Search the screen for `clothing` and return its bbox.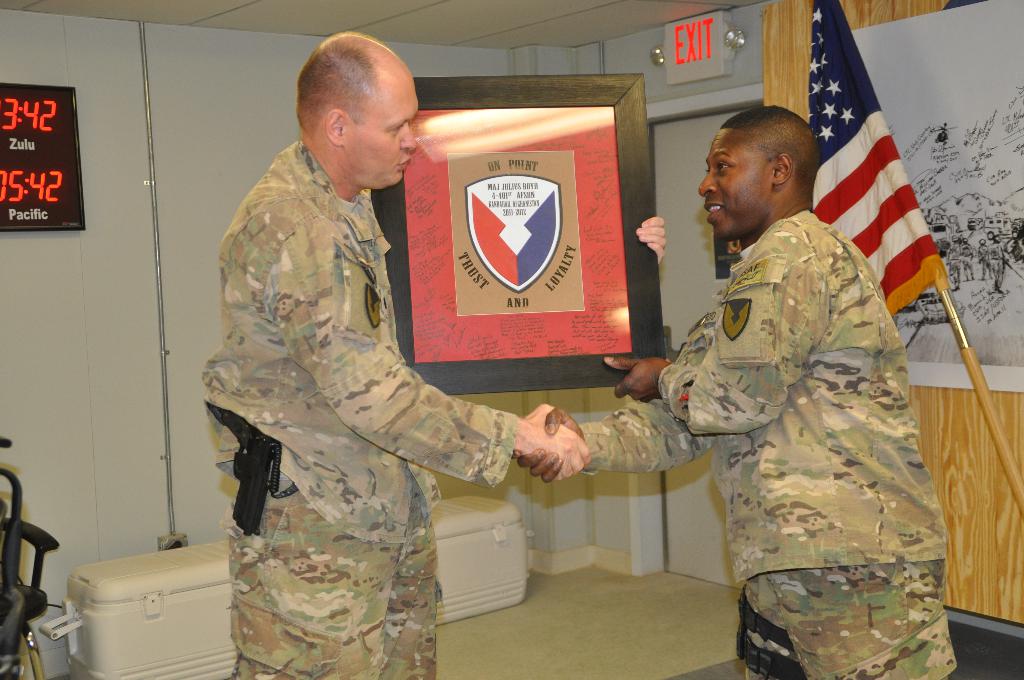
Found: bbox=(202, 140, 522, 546).
